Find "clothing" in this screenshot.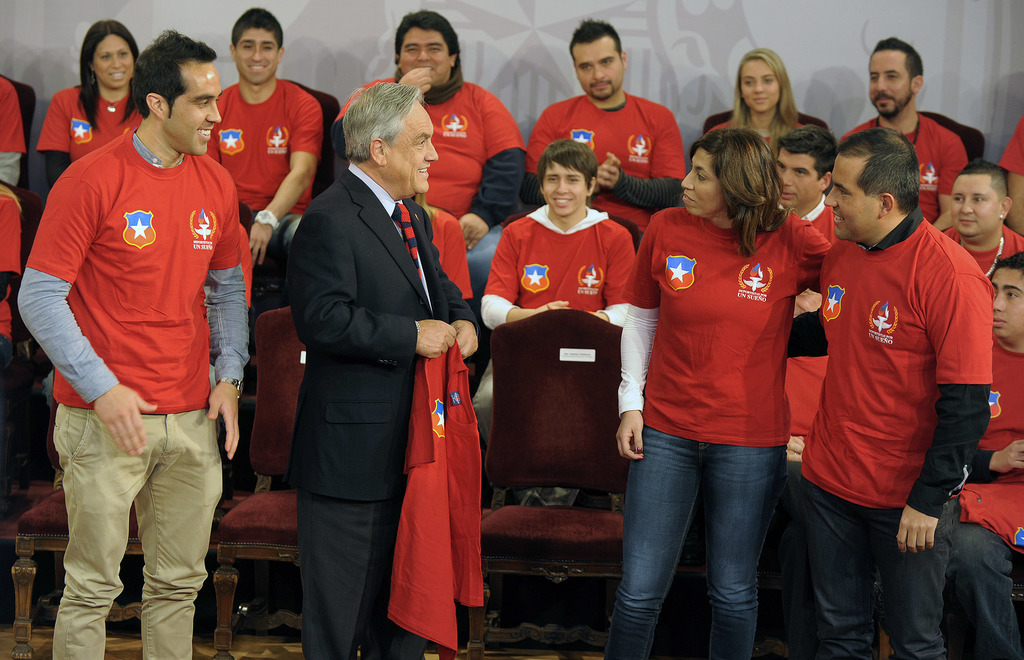
The bounding box for "clothing" is 34/79/155/197.
